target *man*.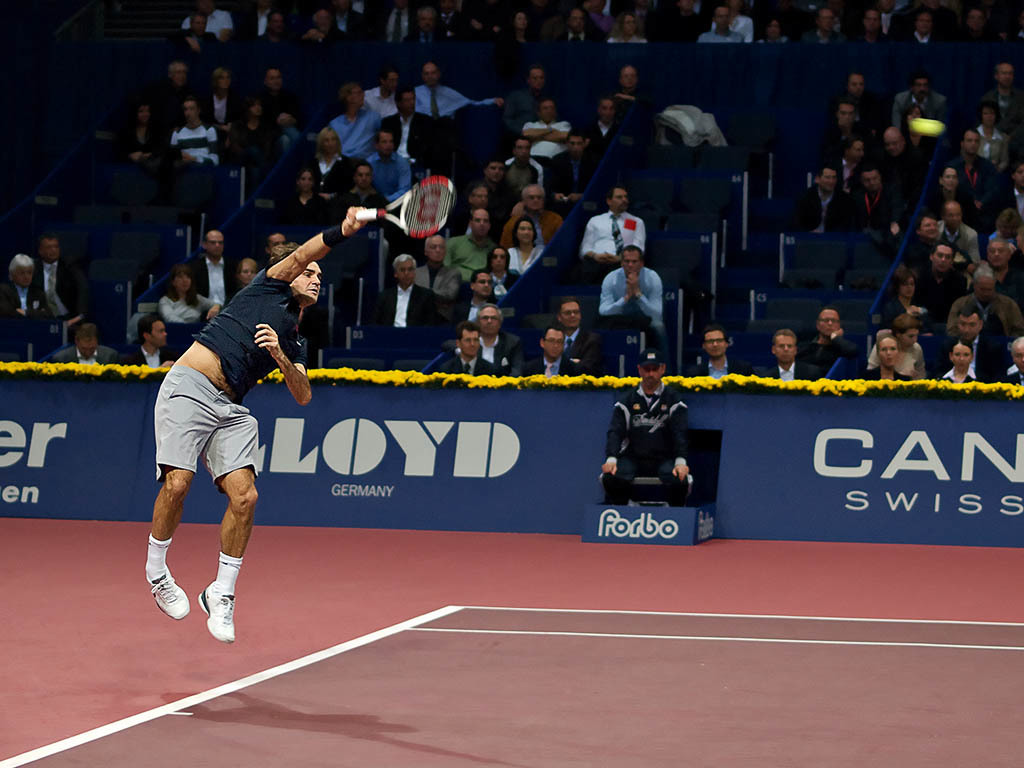
Target region: <box>606,344,692,507</box>.
